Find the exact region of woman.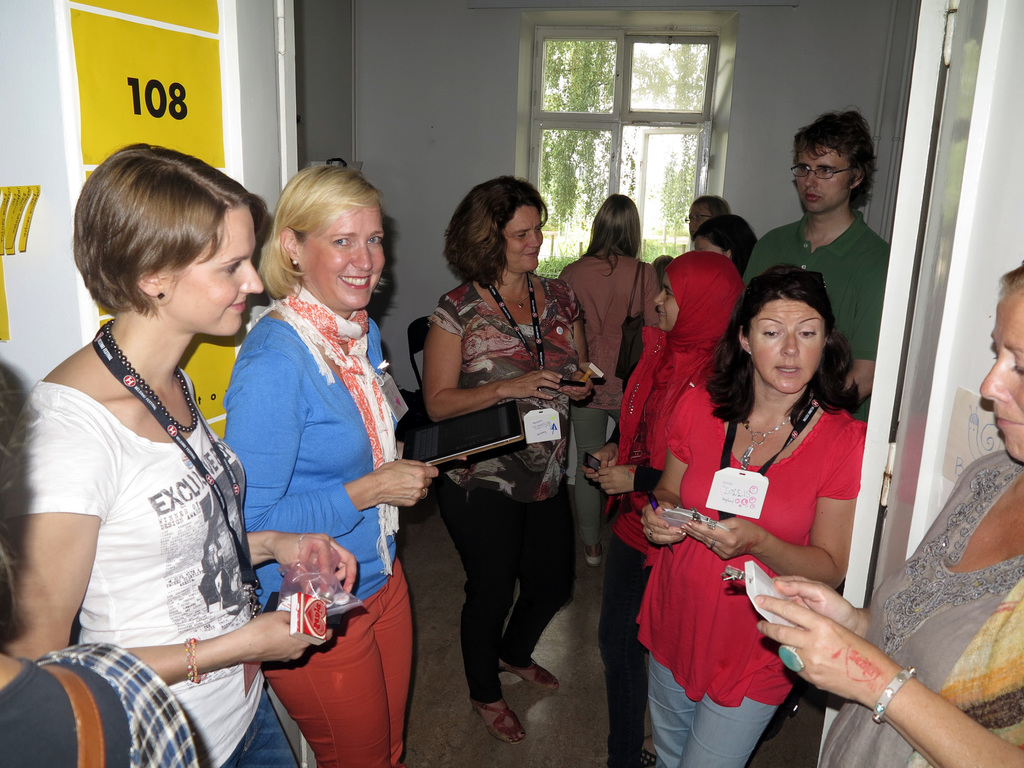
Exact region: locate(0, 140, 360, 764).
